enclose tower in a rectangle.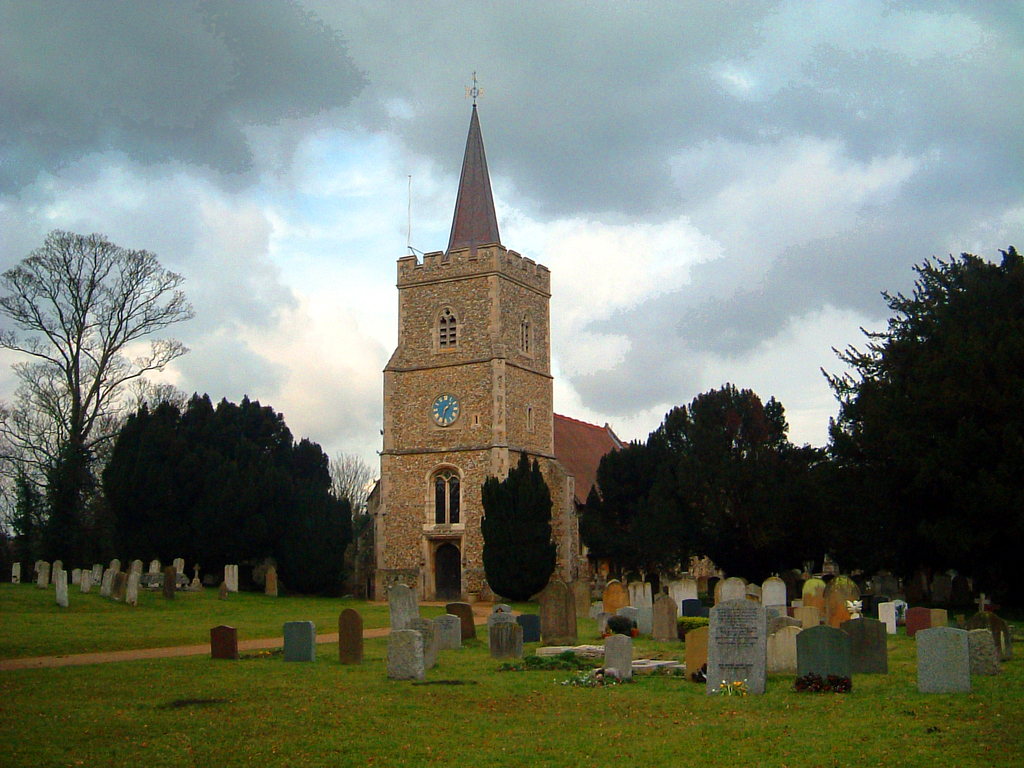
region(367, 69, 585, 607).
